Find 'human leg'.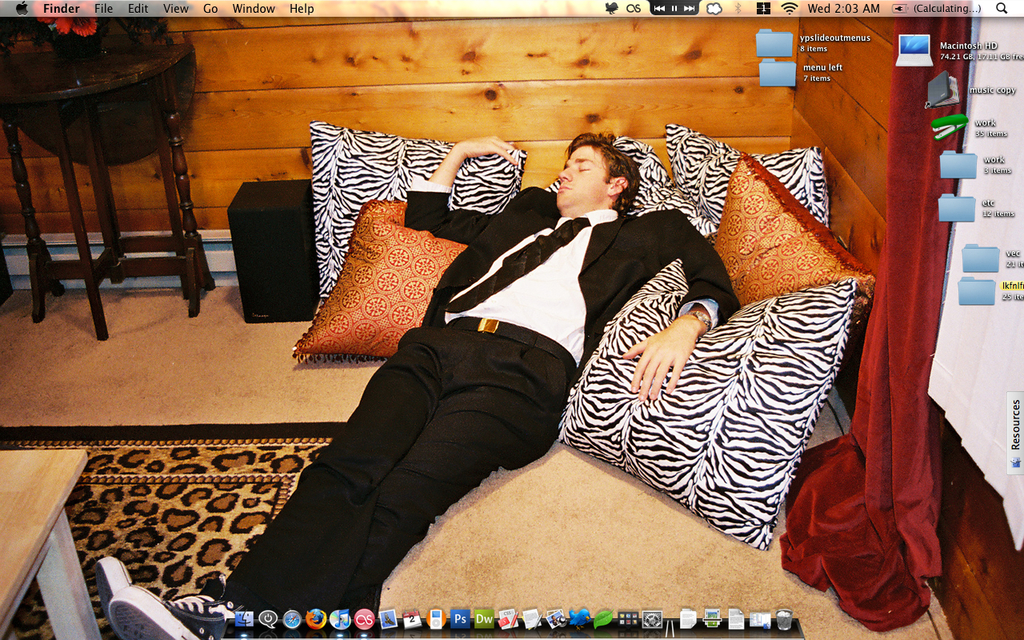
109,337,574,639.
